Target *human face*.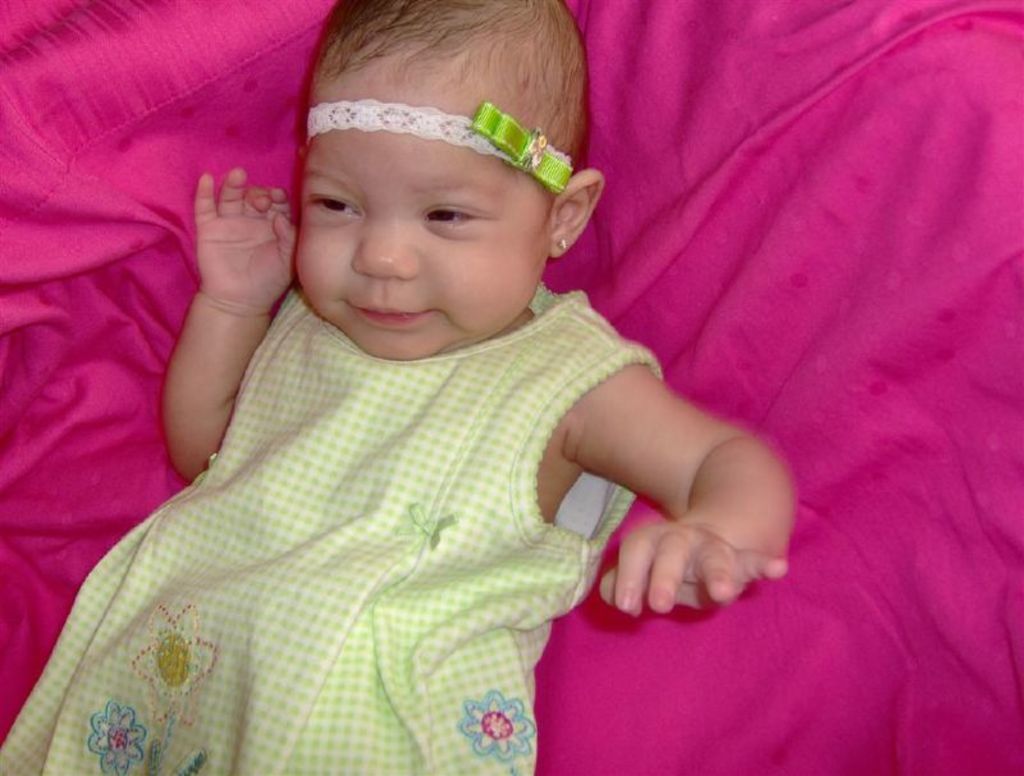
Target region: (x1=297, y1=68, x2=541, y2=357).
